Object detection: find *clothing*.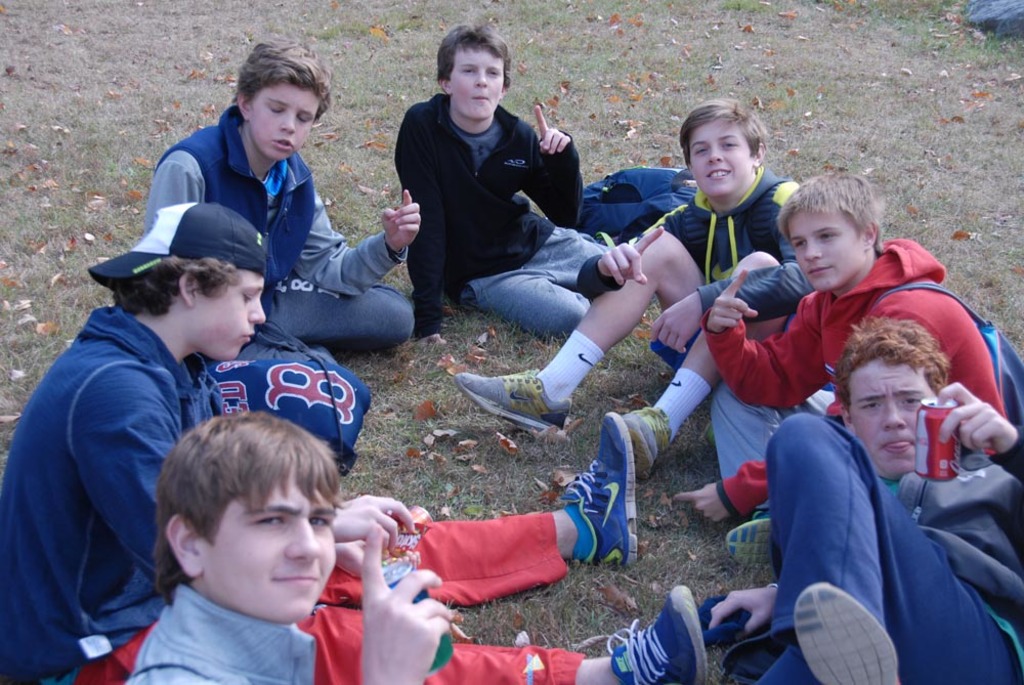
<box>573,163,818,372</box>.
